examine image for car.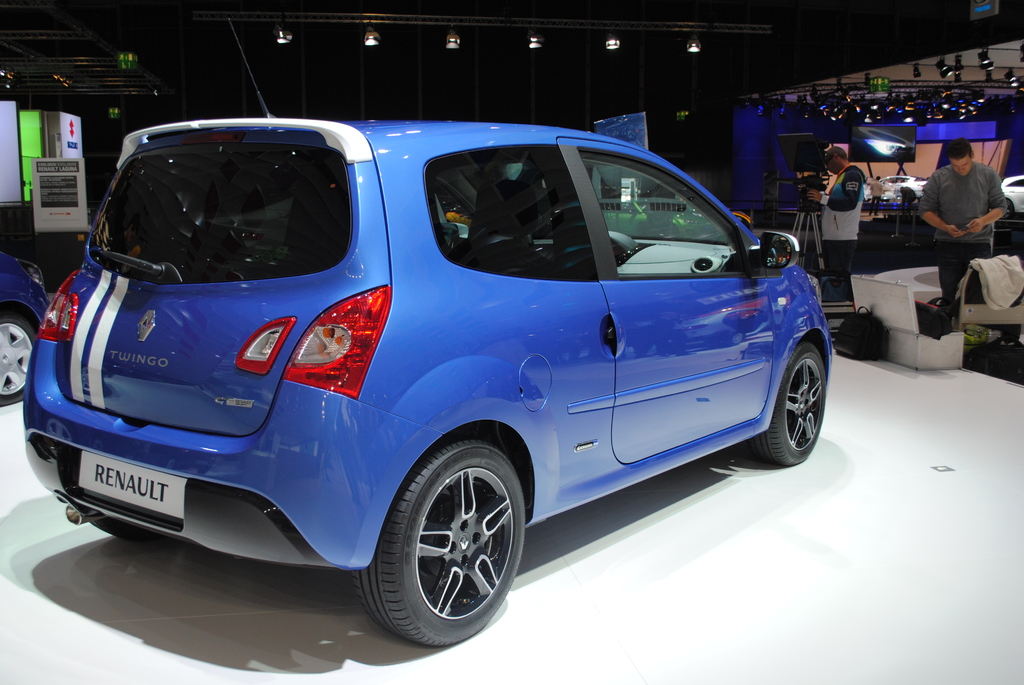
Examination result: {"x1": 444, "y1": 206, "x2": 470, "y2": 225}.
